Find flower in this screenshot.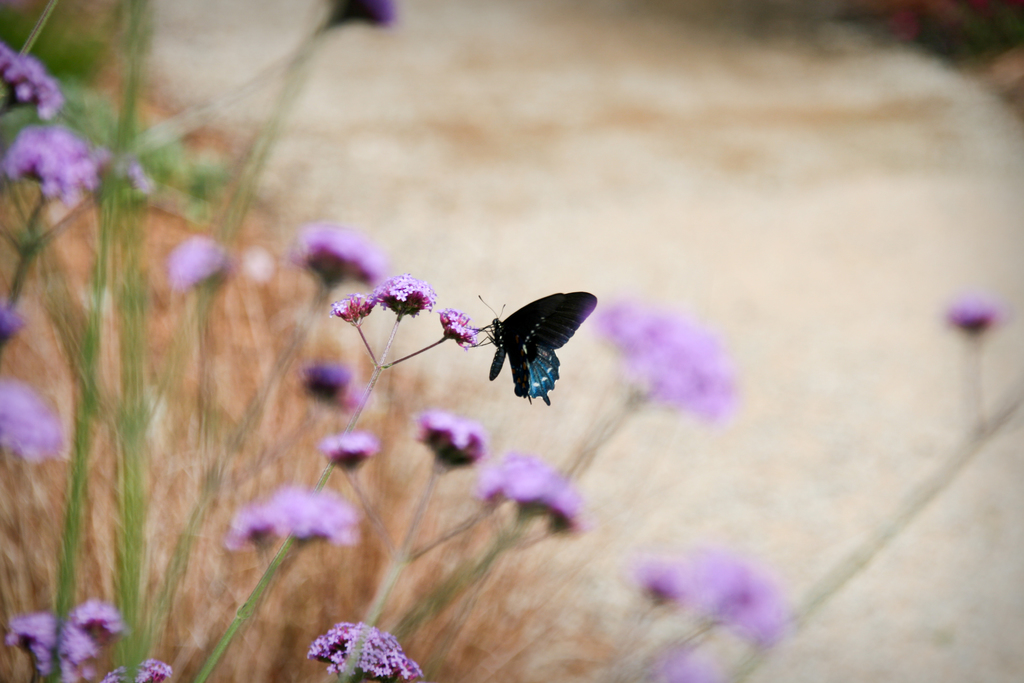
The bounding box for flower is region(604, 300, 735, 432).
